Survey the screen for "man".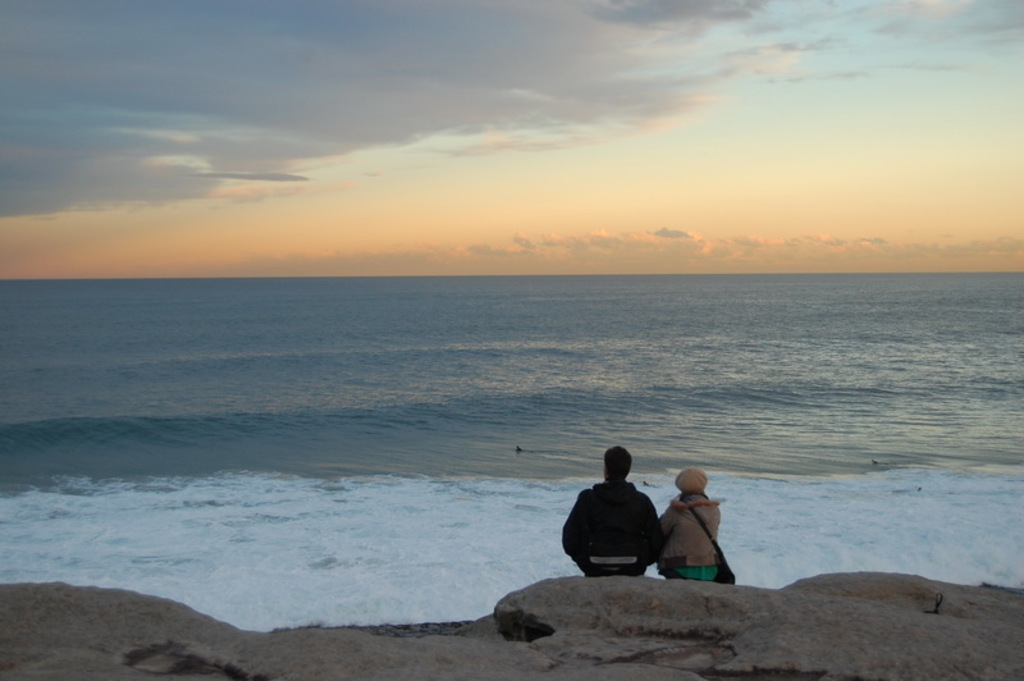
Survey found: l=559, t=442, r=664, b=577.
